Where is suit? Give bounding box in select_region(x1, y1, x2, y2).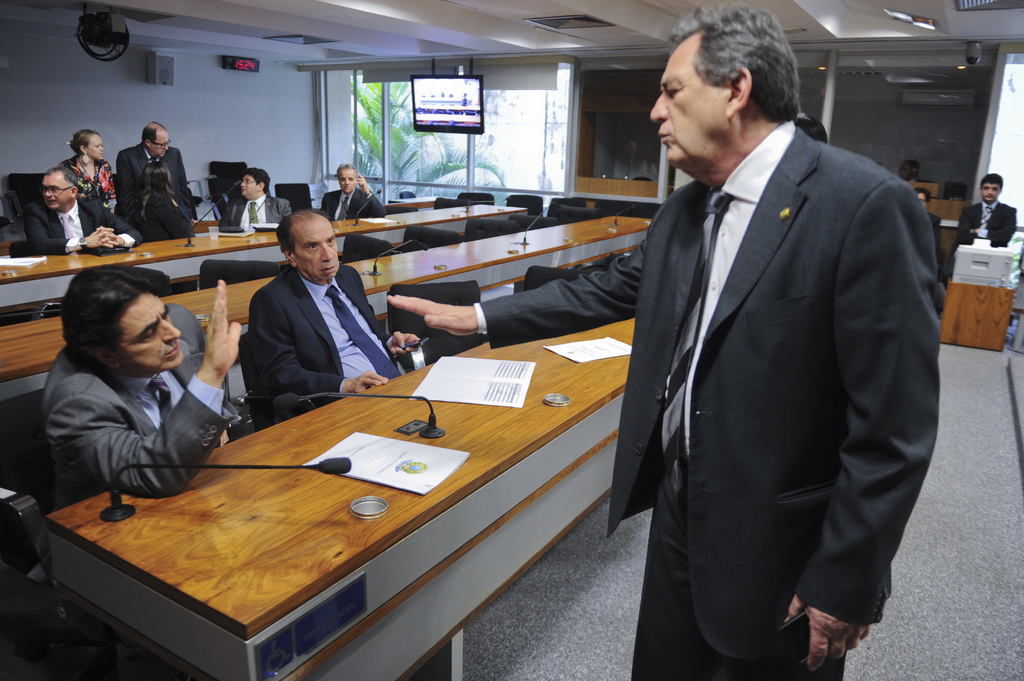
select_region(115, 142, 189, 218).
